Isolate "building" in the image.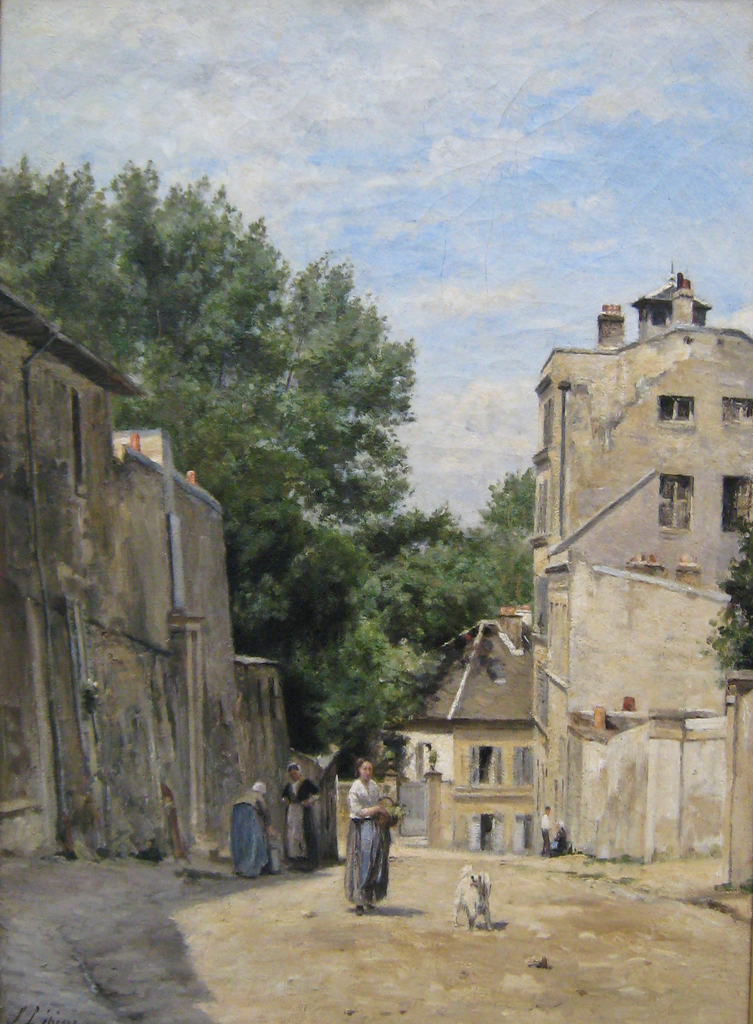
Isolated region: left=0, top=286, right=334, bottom=884.
